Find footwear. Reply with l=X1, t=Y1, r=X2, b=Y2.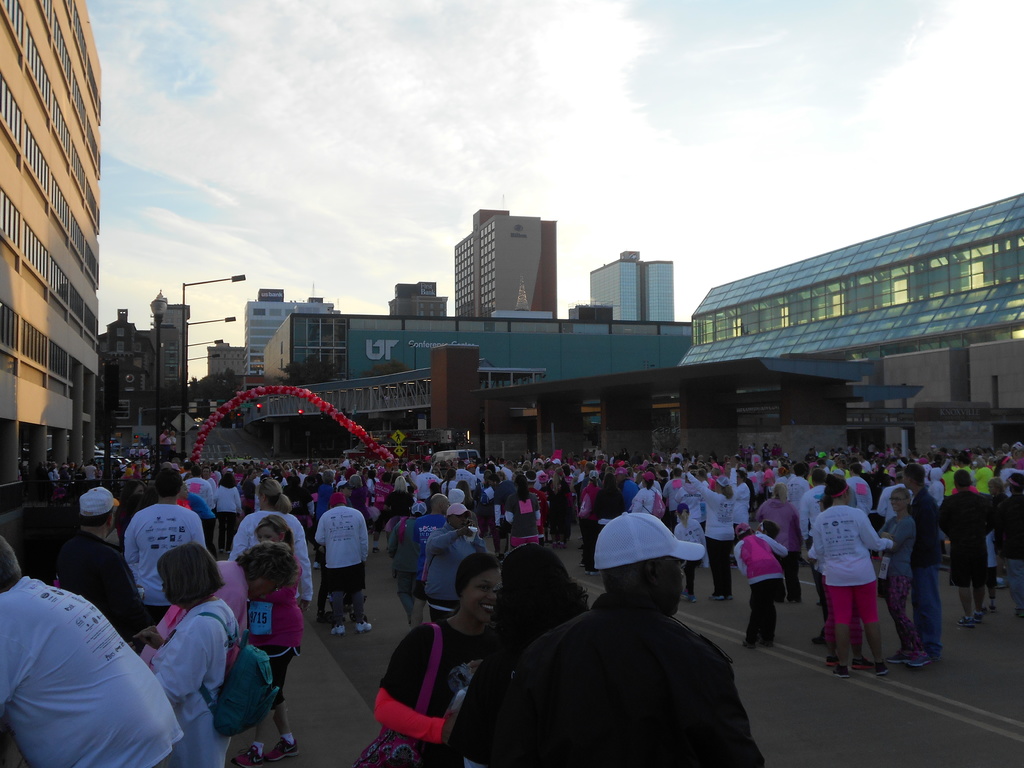
l=995, t=579, r=1007, b=585.
